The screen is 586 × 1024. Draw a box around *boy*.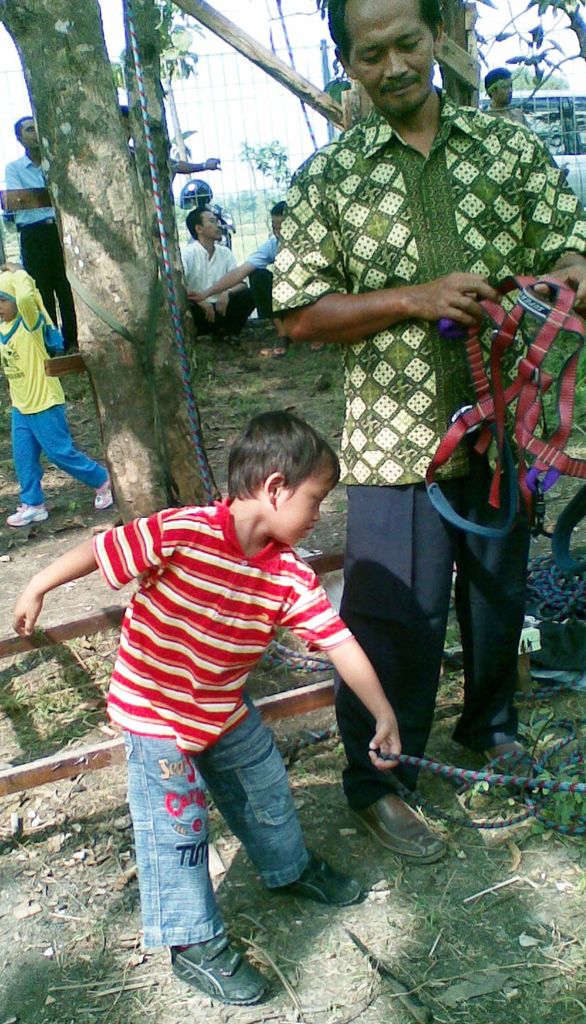
x1=0 y1=270 x2=116 y2=526.
